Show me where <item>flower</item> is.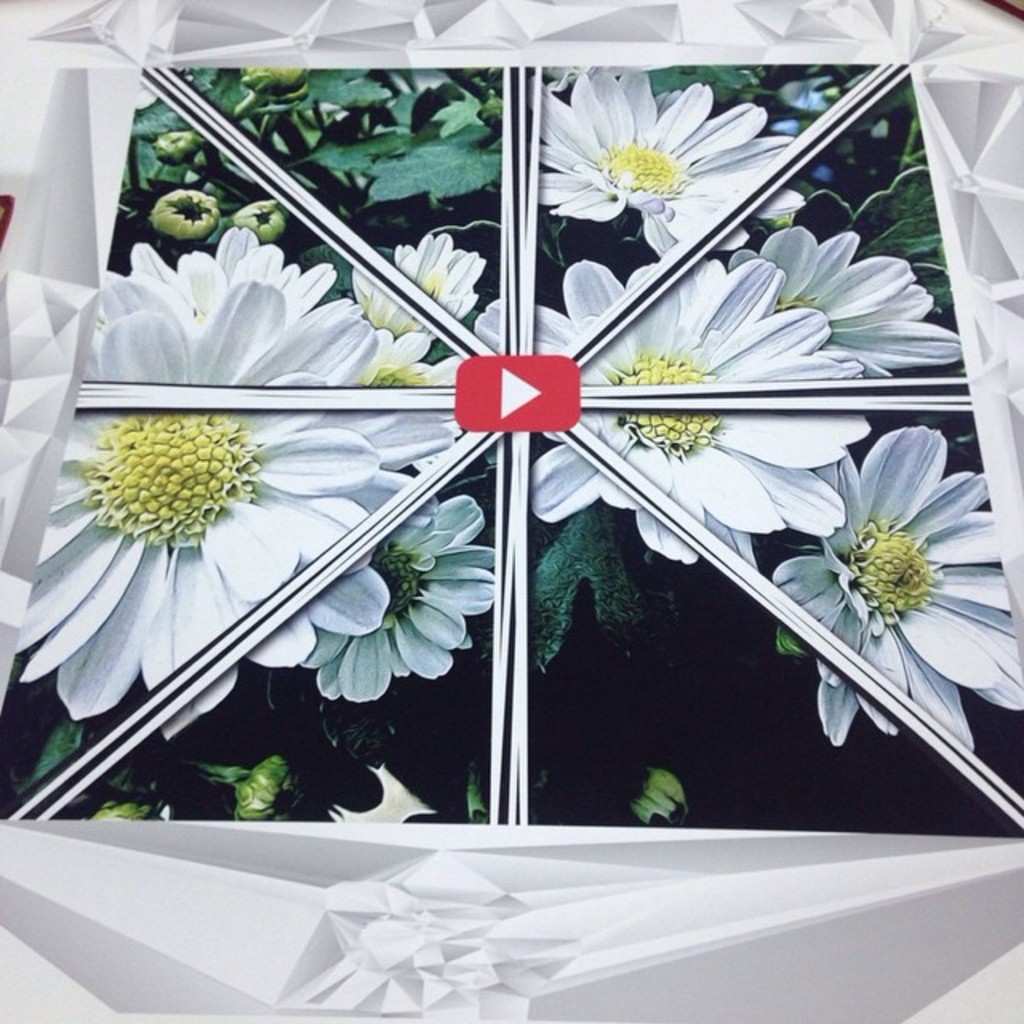
<item>flower</item> is at Rect(773, 422, 1022, 747).
